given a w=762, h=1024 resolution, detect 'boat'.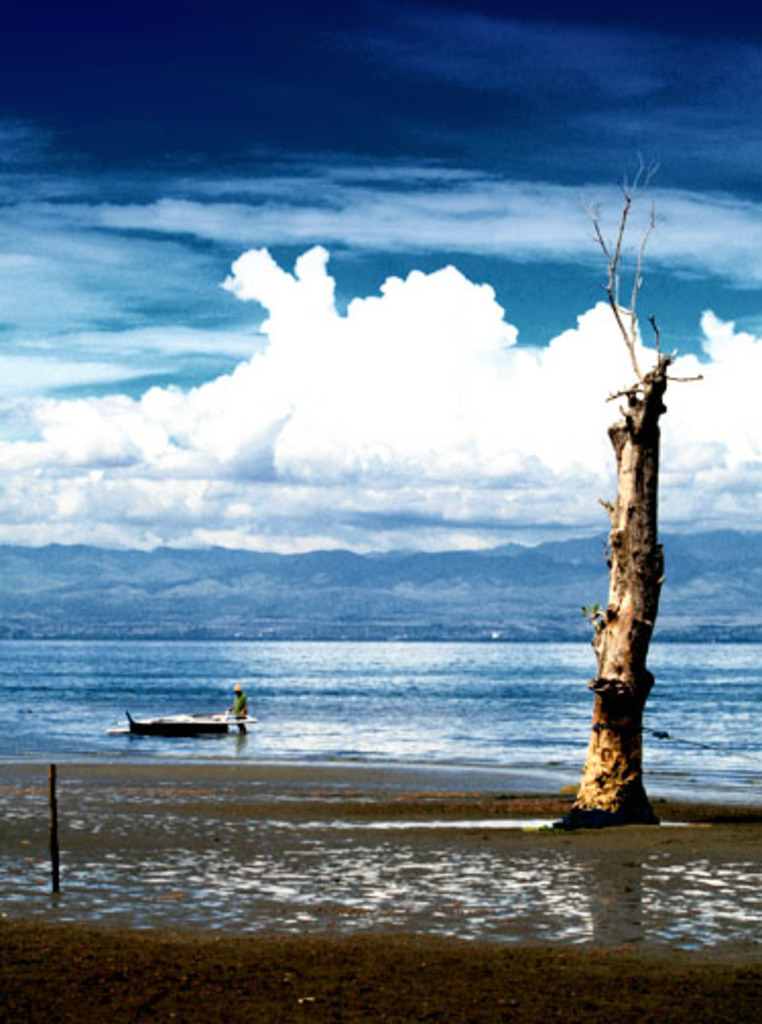
detection(116, 711, 254, 738).
